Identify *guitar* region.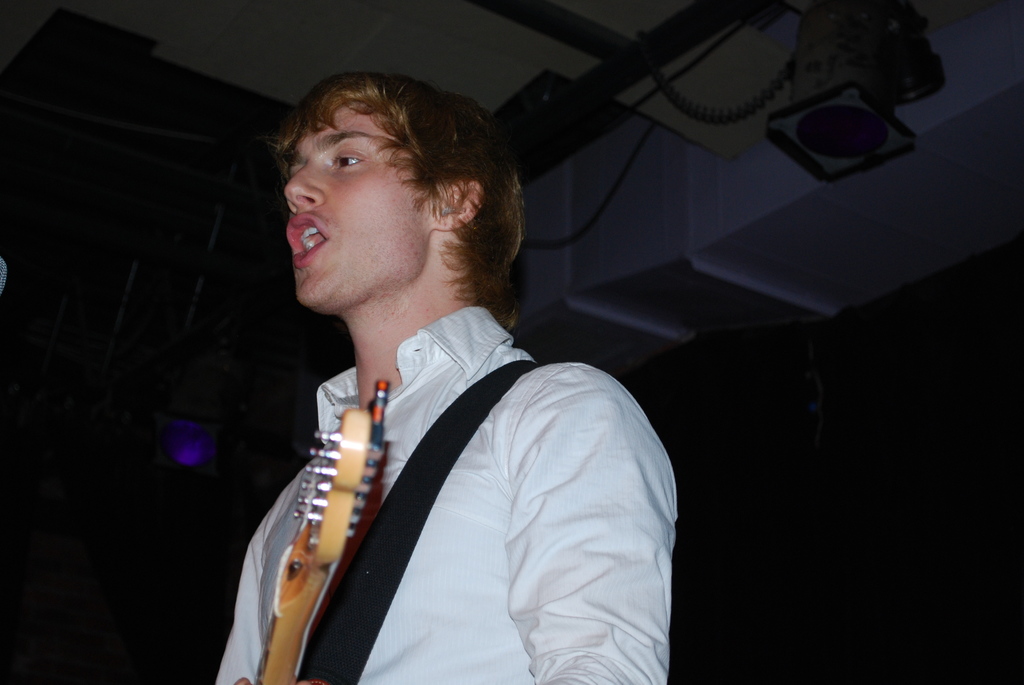
Region: detection(228, 372, 420, 666).
